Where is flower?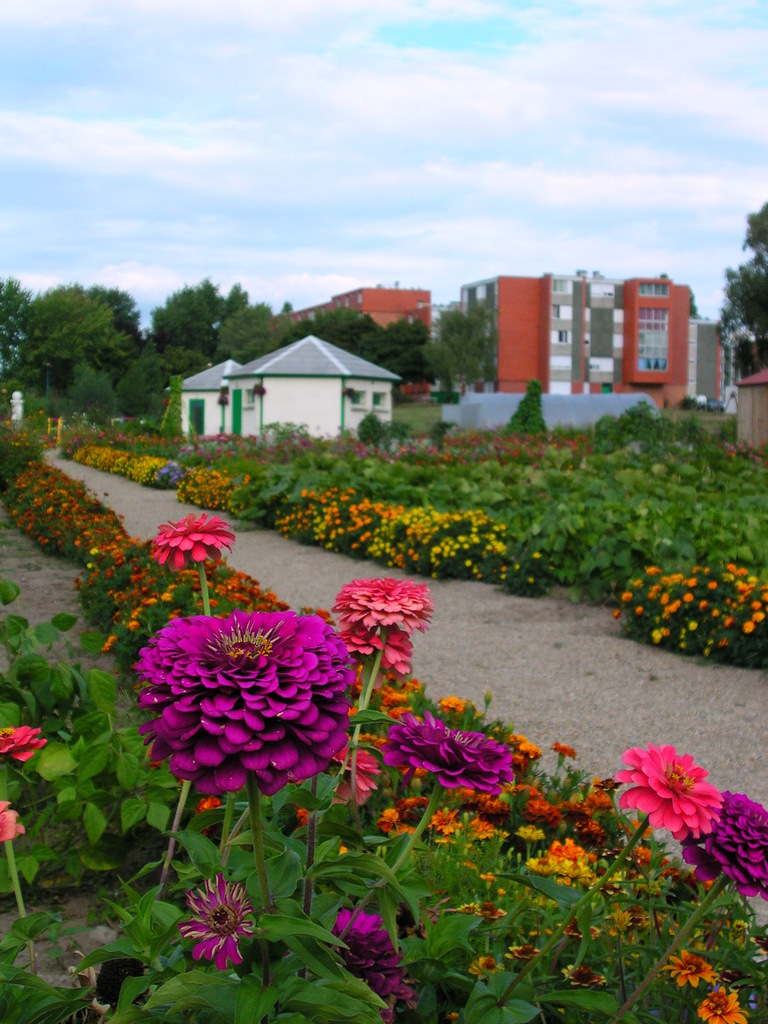
321,893,426,1023.
